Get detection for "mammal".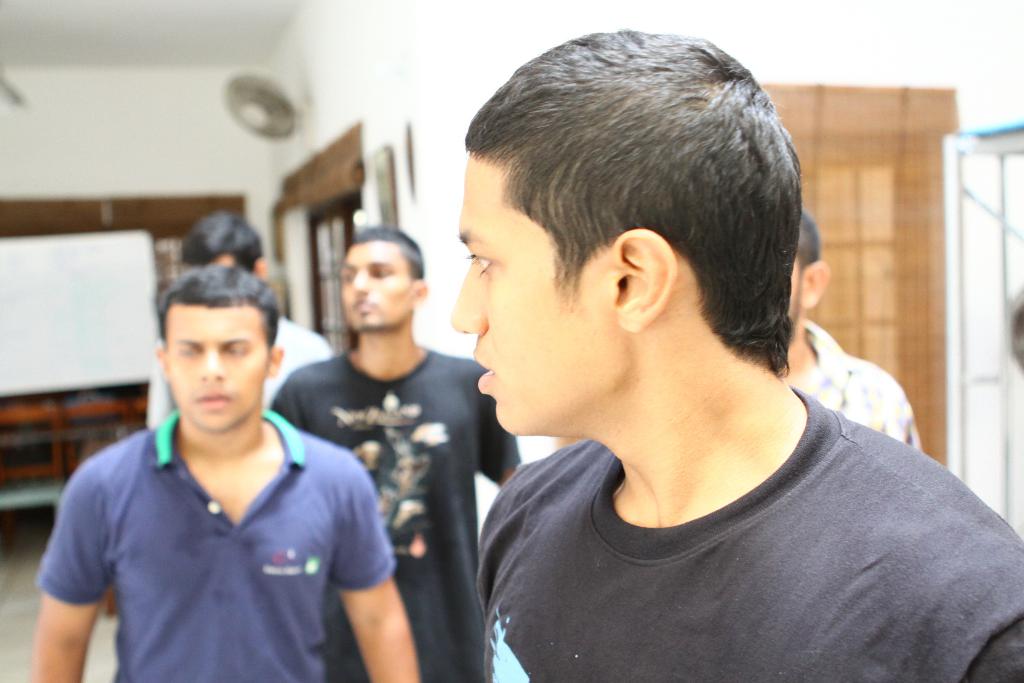
Detection: x1=11 y1=309 x2=424 y2=679.
